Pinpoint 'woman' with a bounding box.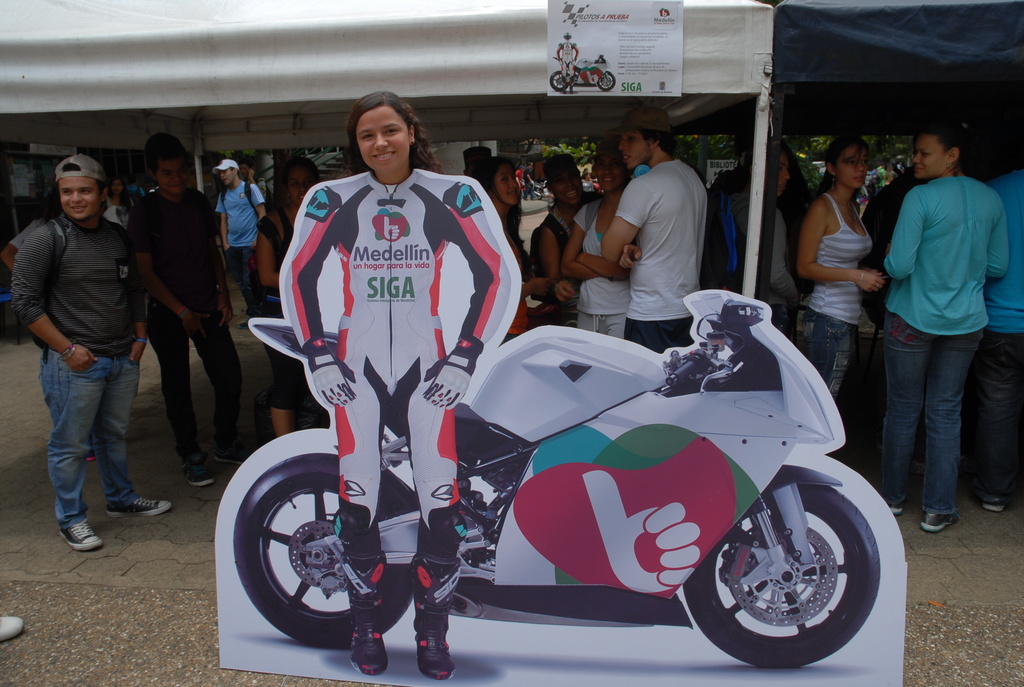
x1=534, y1=150, x2=598, y2=331.
